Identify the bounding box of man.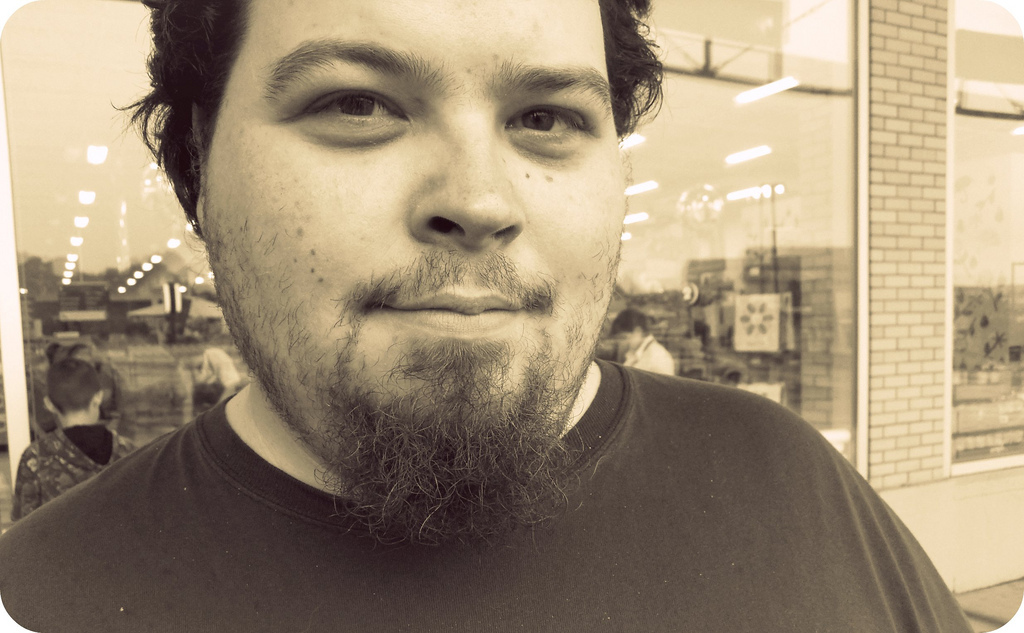
select_region(0, 0, 990, 627).
